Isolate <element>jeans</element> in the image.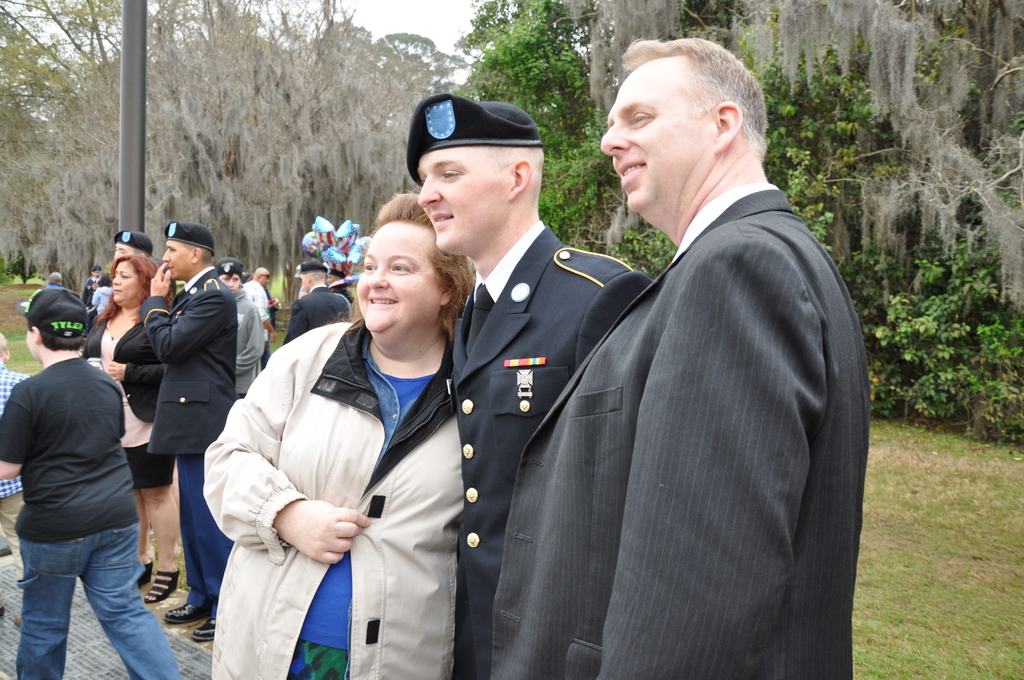
Isolated region: bbox(26, 528, 179, 667).
